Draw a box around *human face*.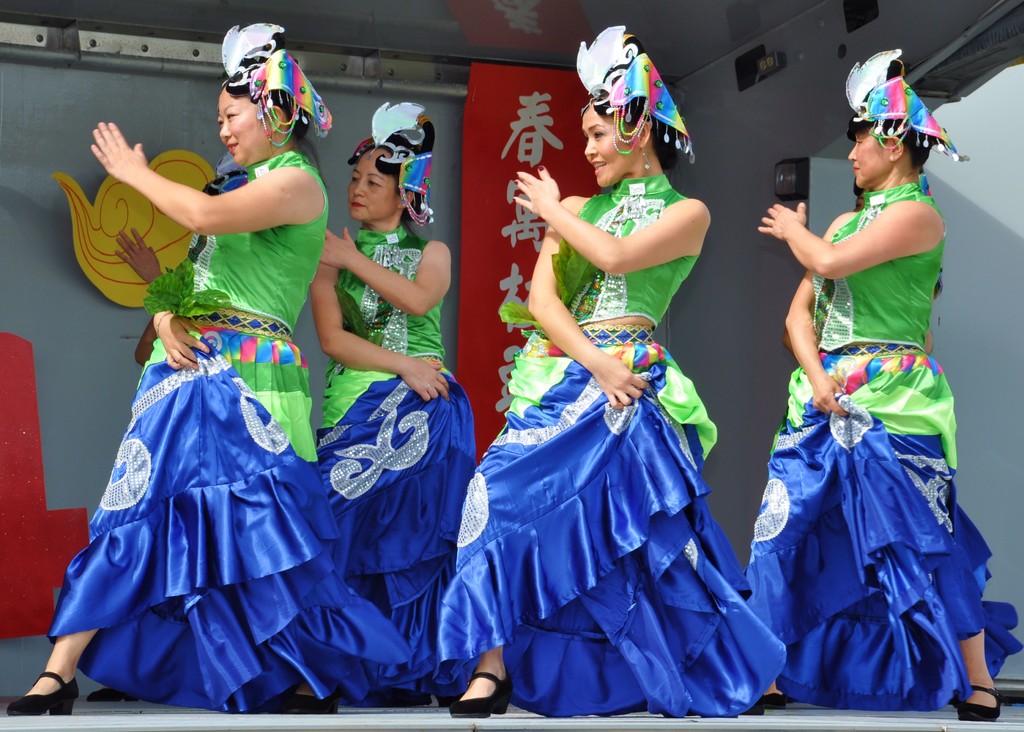
[218,95,271,161].
